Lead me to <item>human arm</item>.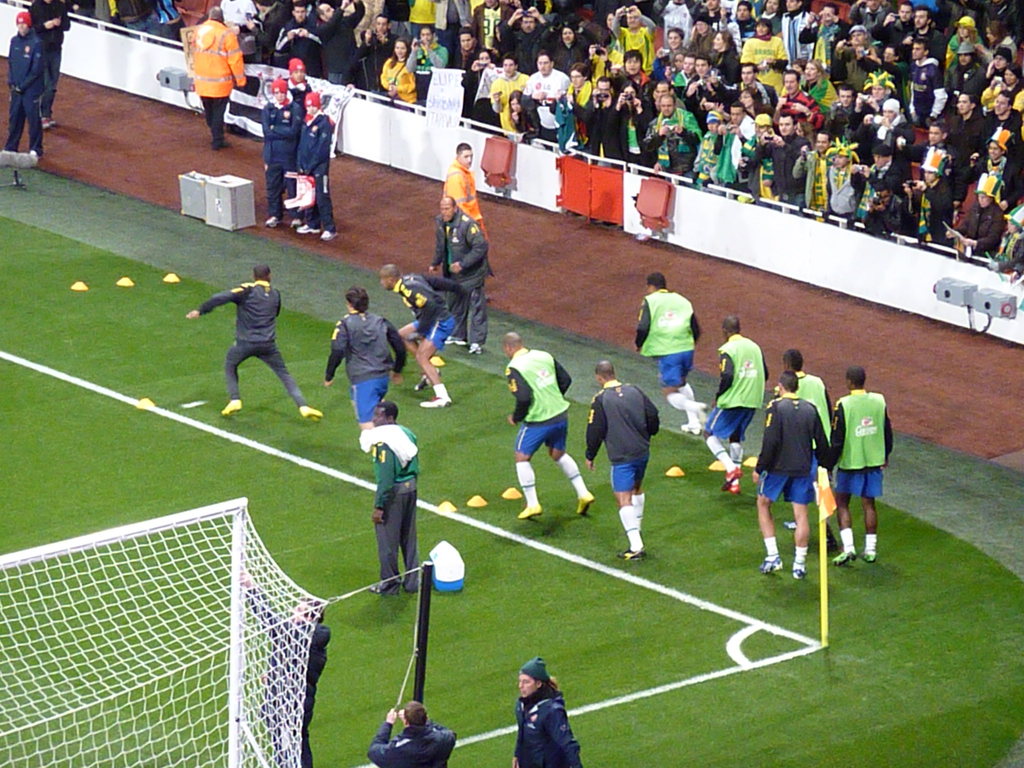
Lead to left=997, top=154, right=1023, bottom=214.
